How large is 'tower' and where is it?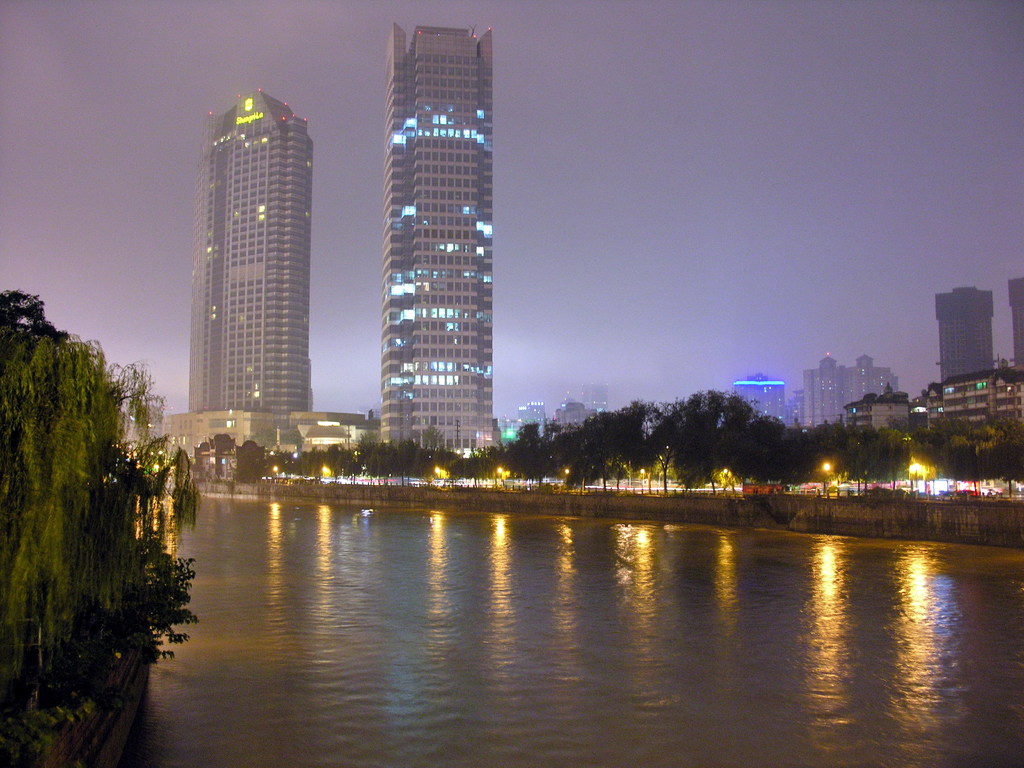
Bounding box: <region>184, 88, 317, 419</region>.
